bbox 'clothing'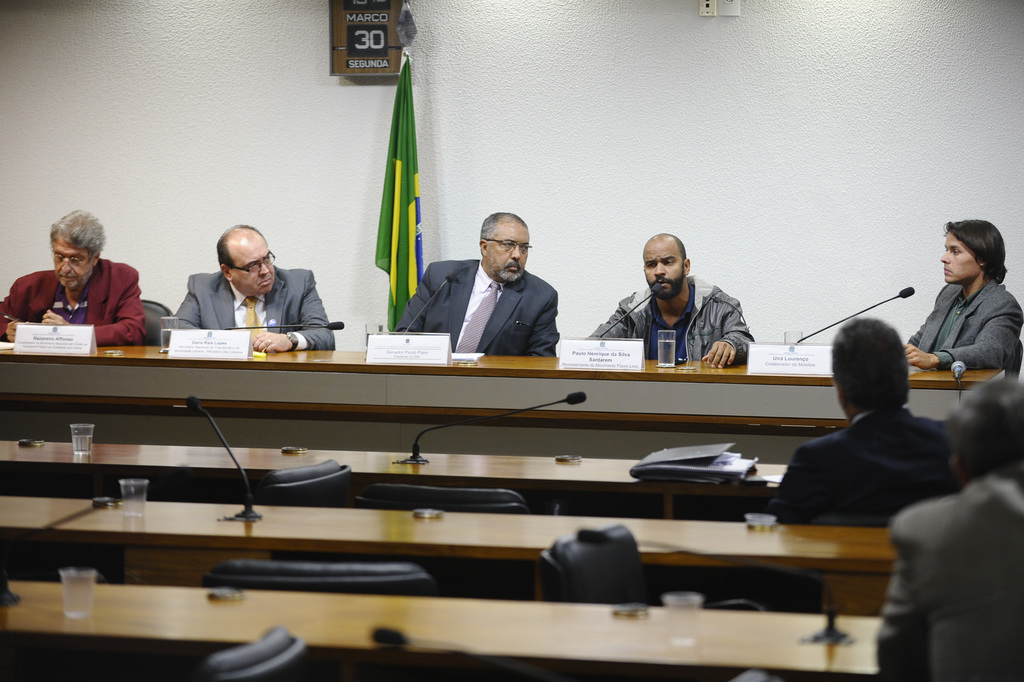
detection(587, 277, 764, 367)
